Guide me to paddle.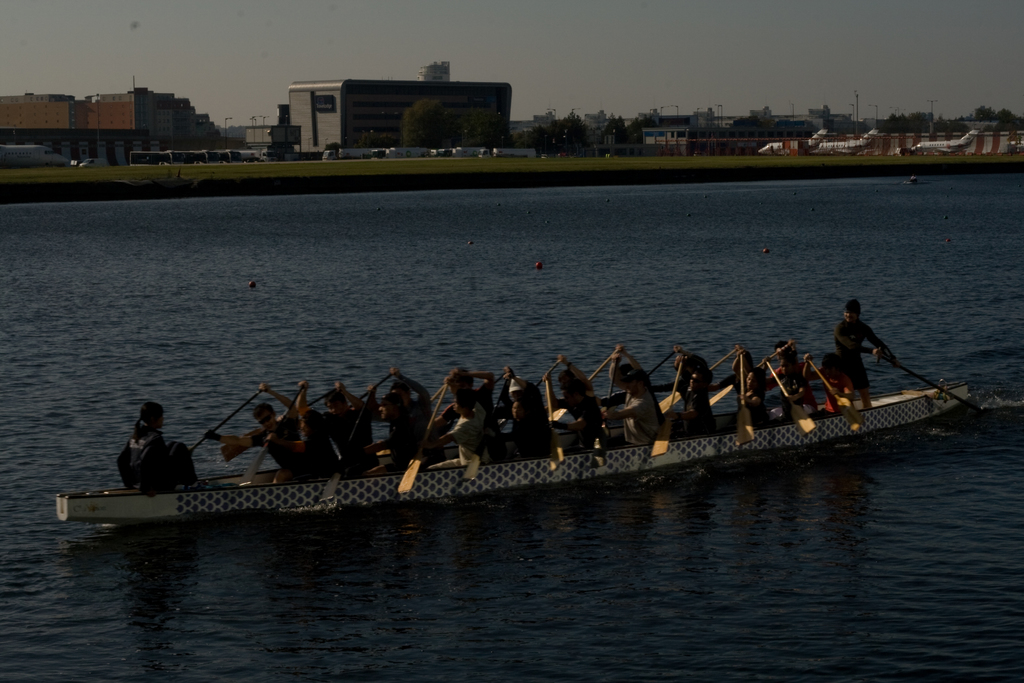
Guidance: <bbox>650, 359, 684, 458</bbox>.
